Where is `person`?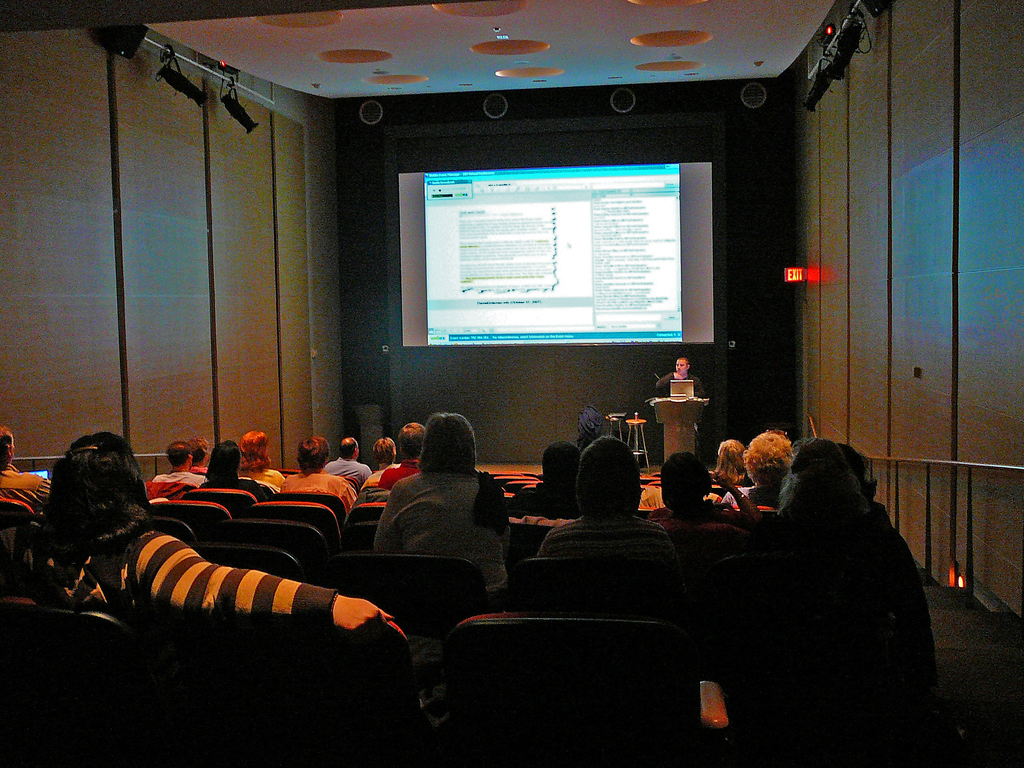
535,436,680,557.
